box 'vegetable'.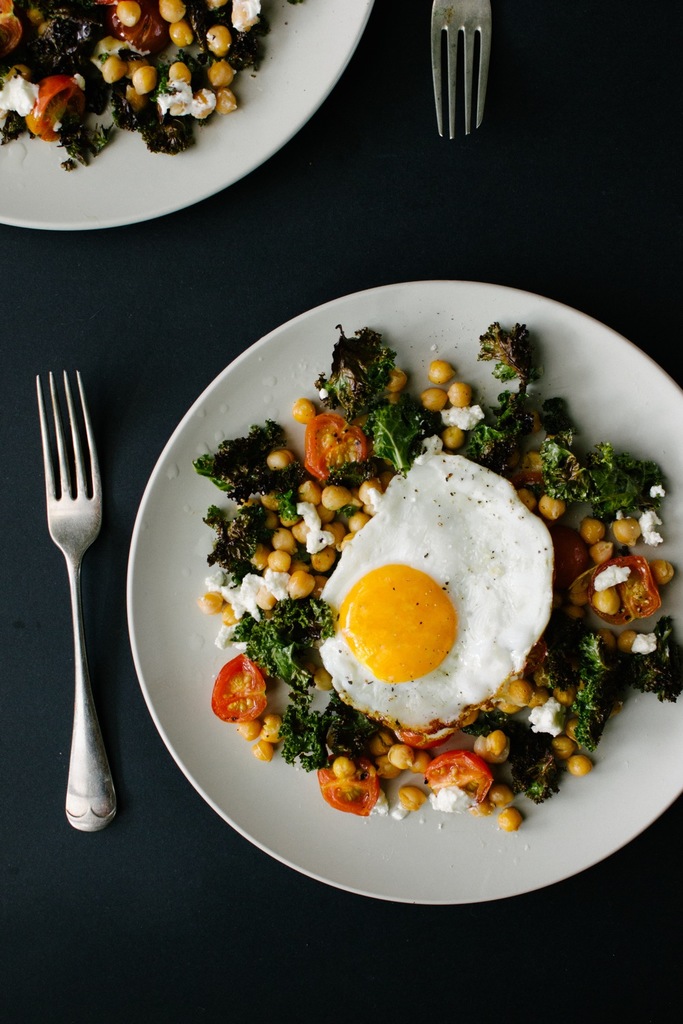
select_region(461, 321, 533, 468).
